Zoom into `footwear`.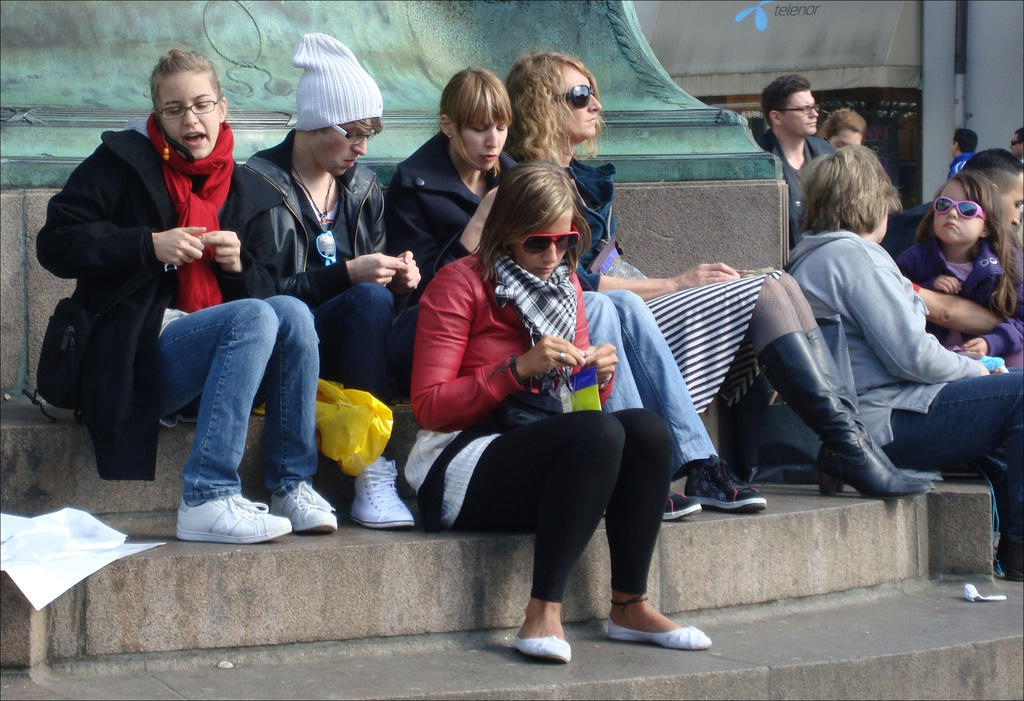
Zoom target: bbox=(655, 488, 700, 528).
